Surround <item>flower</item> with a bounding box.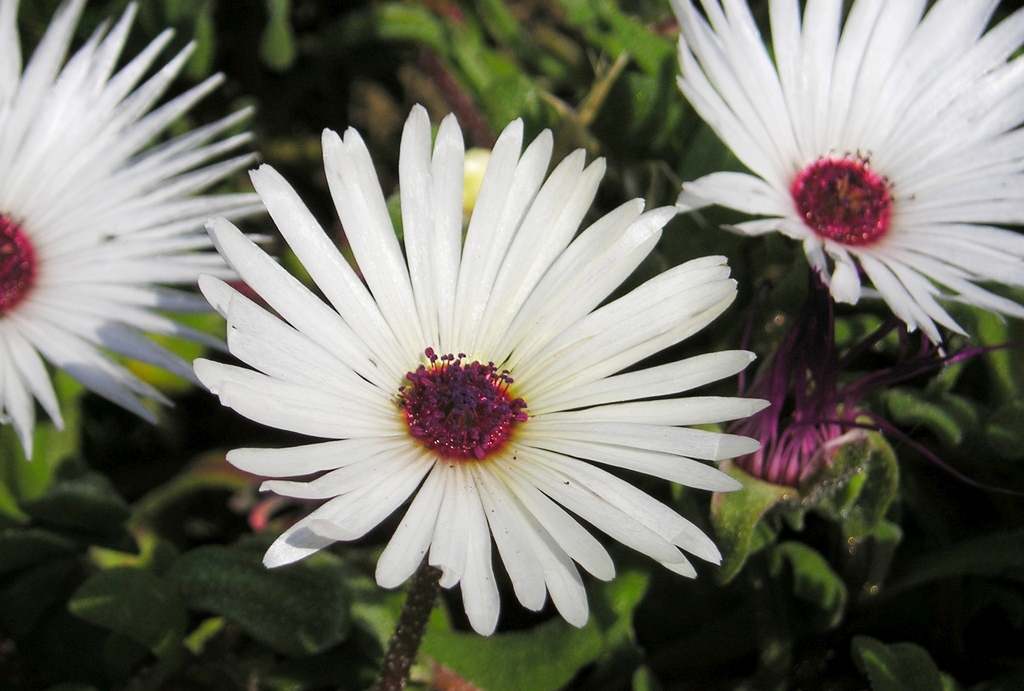
rect(673, 0, 1023, 351).
